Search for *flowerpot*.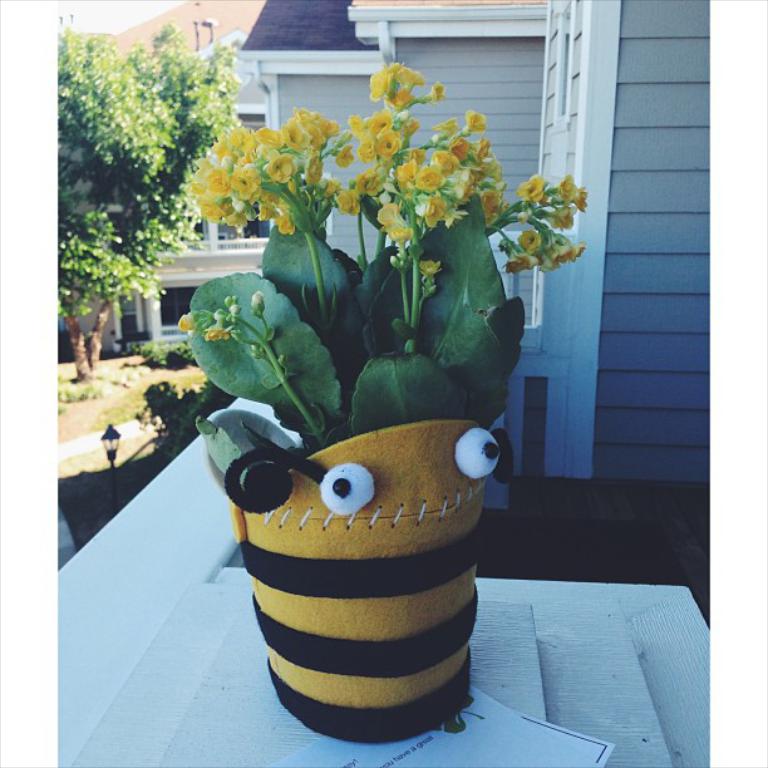
Found at bbox=(207, 343, 517, 723).
